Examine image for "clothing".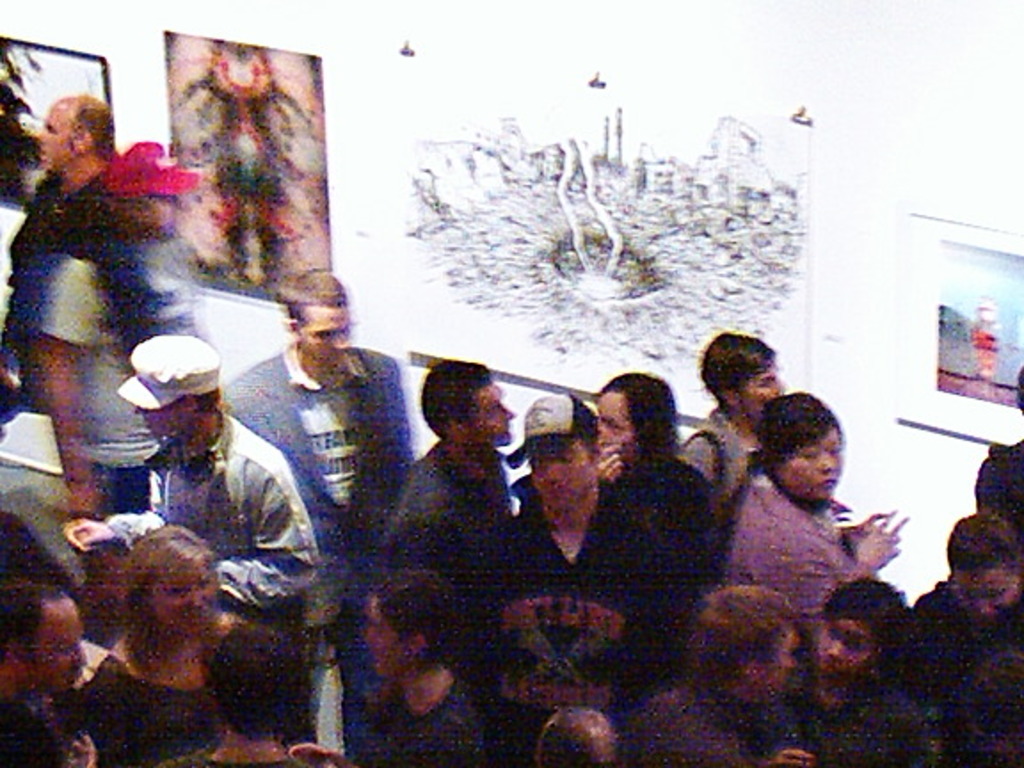
Examination result: (0, 146, 128, 423).
